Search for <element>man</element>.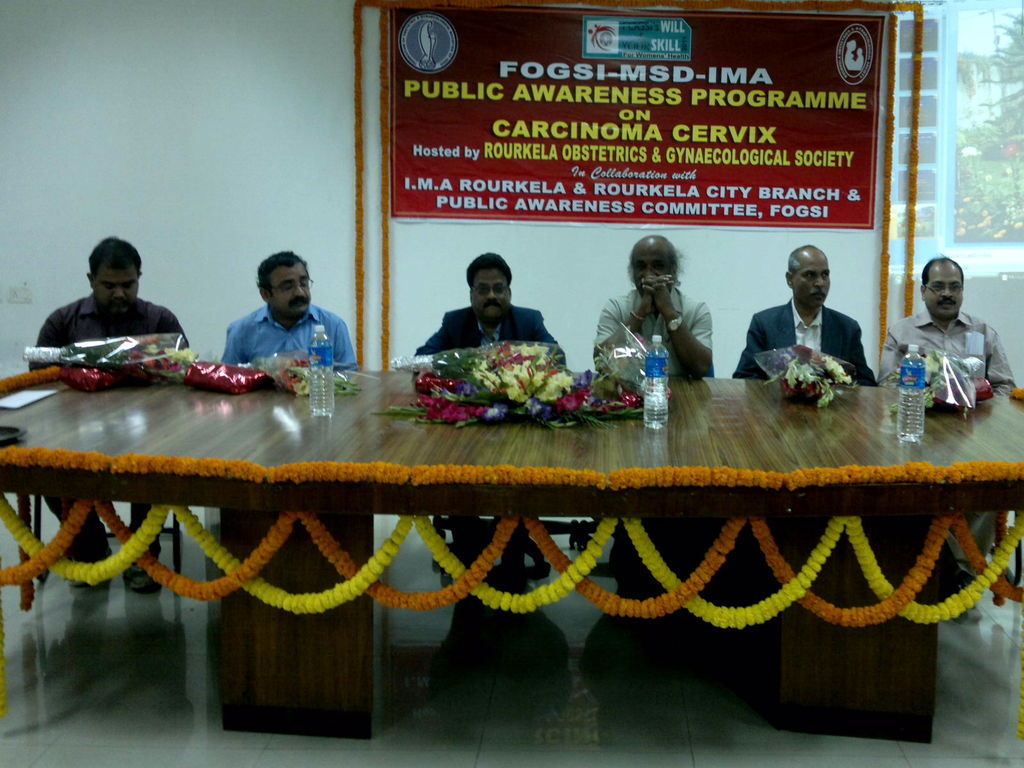
Found at box(591, 233, 717, 373).
